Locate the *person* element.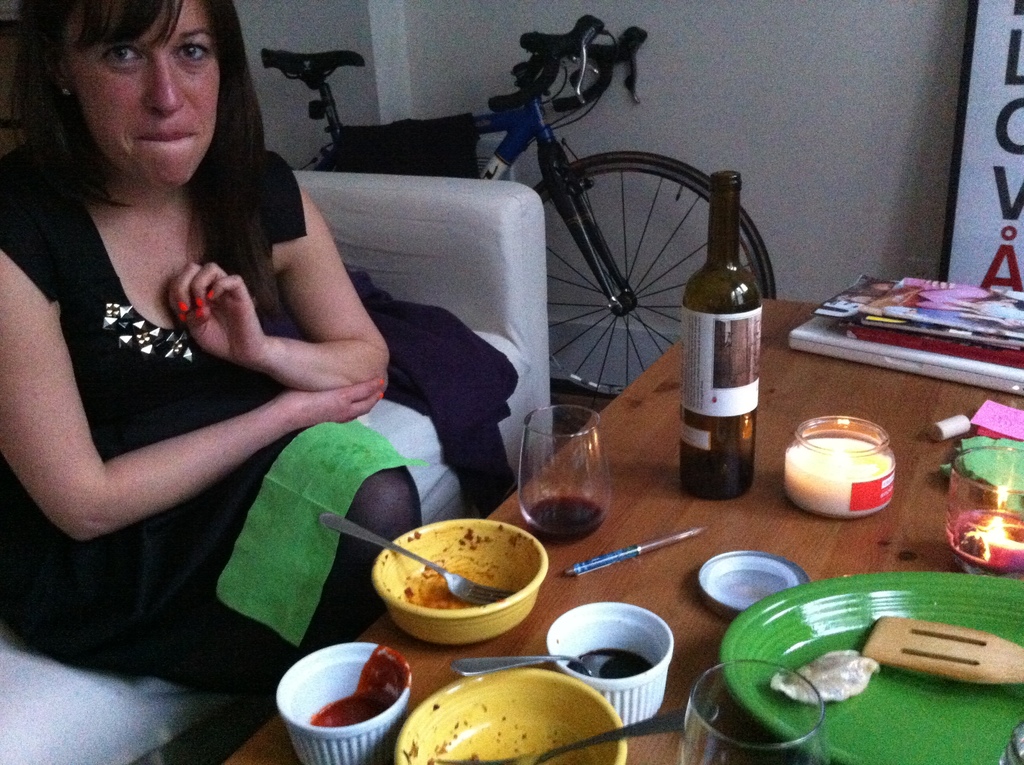
Element bbox: {"left": 0, "top": 0, "right": 426, "bottom": 711}.
